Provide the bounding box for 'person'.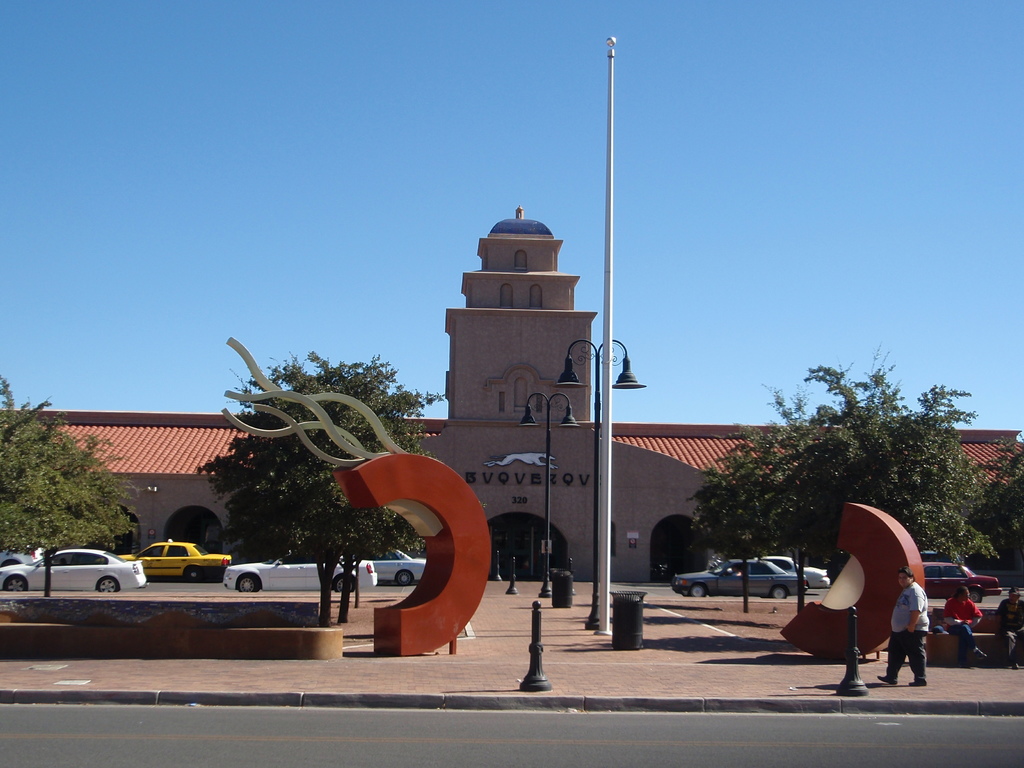
(x1=943, y1=579, x2=993, y2=671).
